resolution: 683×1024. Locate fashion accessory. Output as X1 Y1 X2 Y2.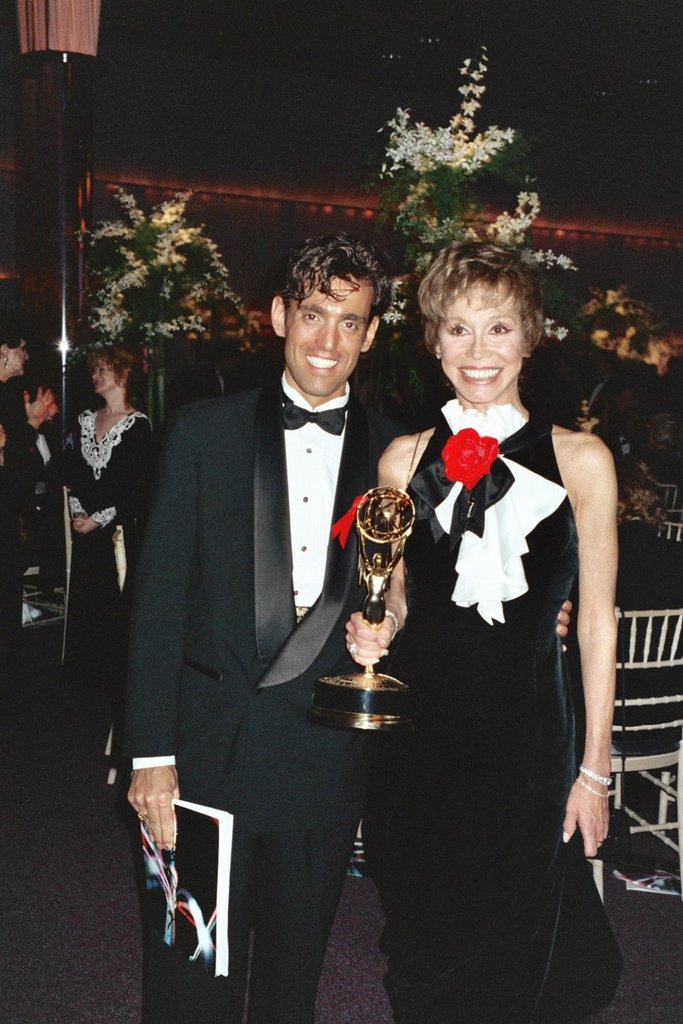
576 765 612 785.
